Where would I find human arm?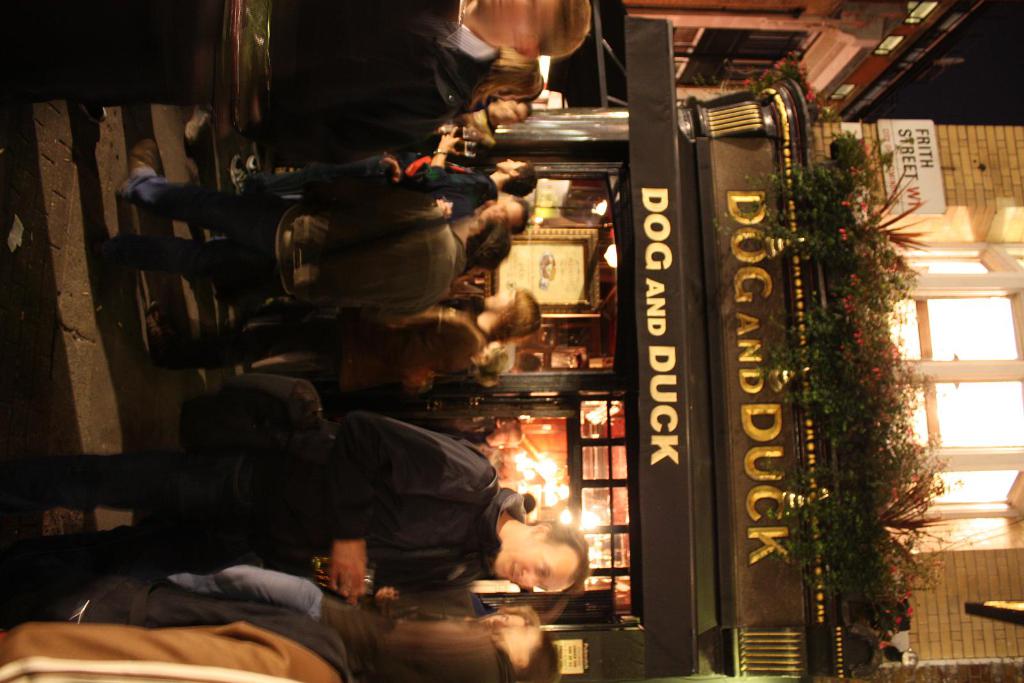
At select_region(420, 124, 491, 193).
